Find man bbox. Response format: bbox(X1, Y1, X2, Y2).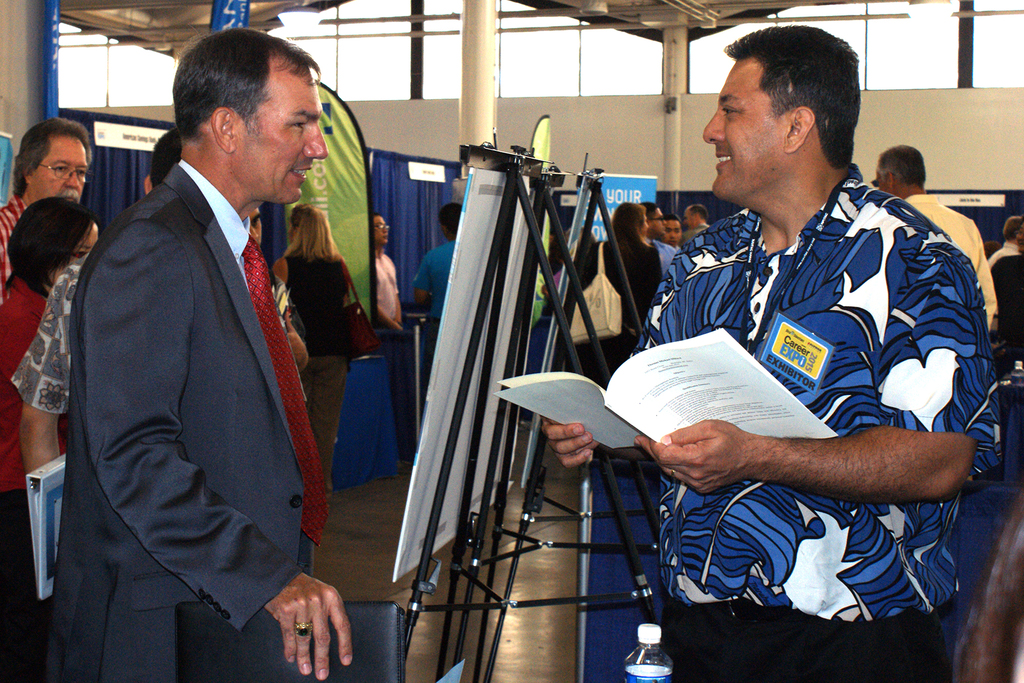
bbox(513, 10, 994, 682).
